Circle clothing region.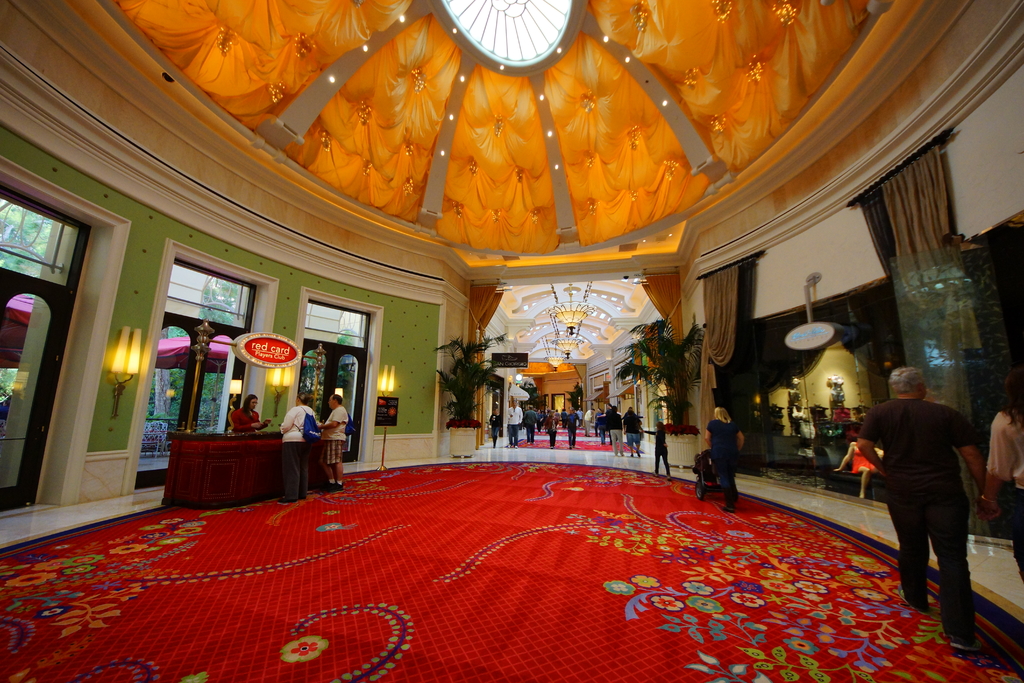
Region: box=[275, 402, 318, 450].
